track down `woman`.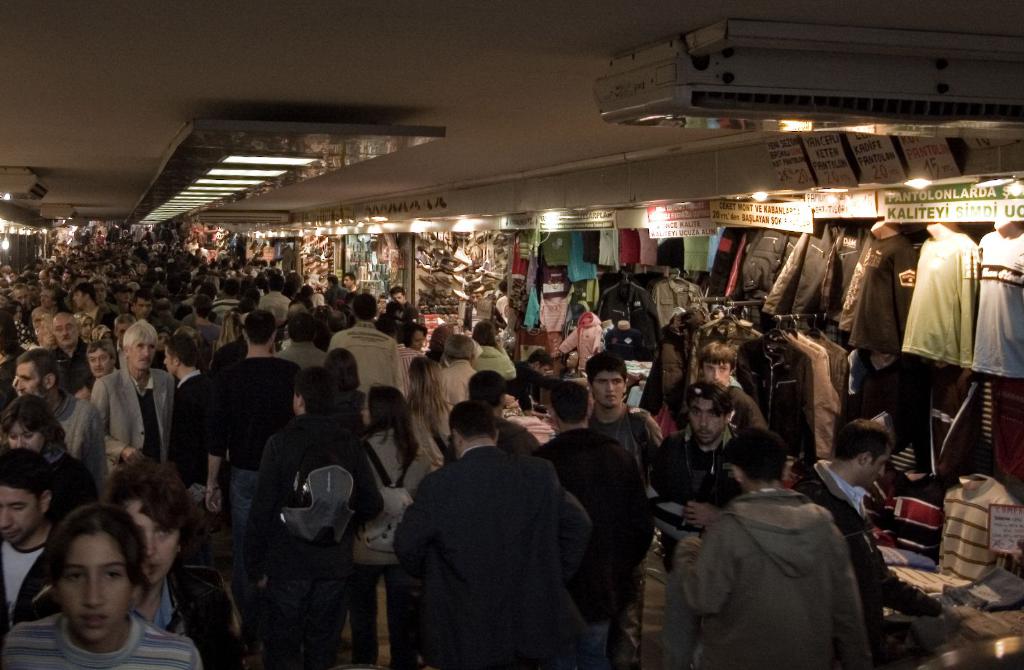
Tracked to (0, 507, 209, 669).
